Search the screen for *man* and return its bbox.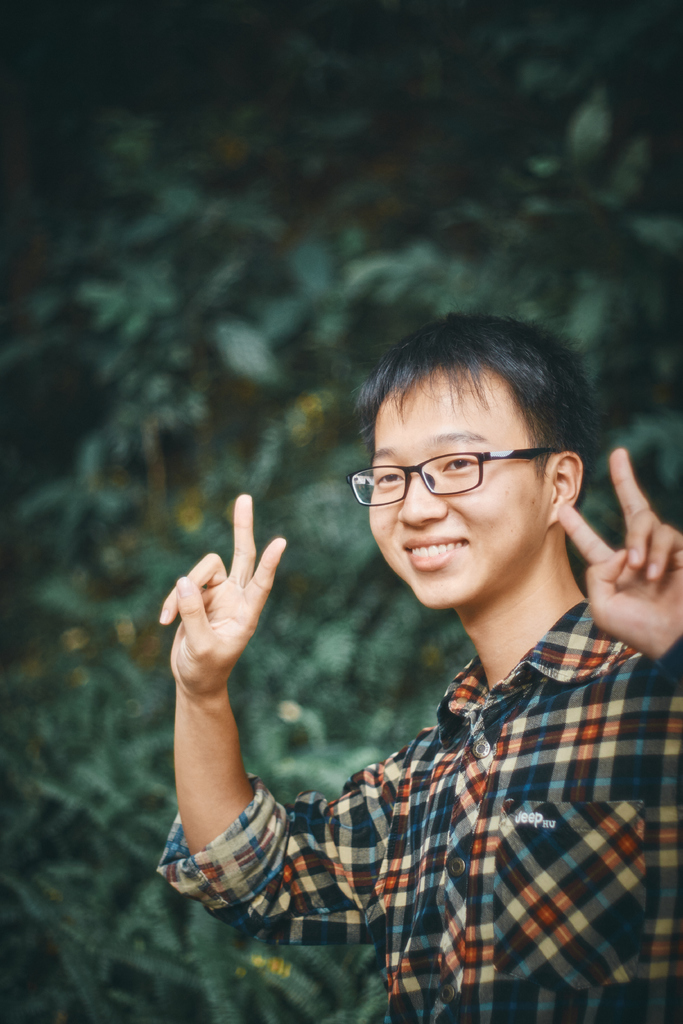
Found: (197, 280, 673, 1007).
